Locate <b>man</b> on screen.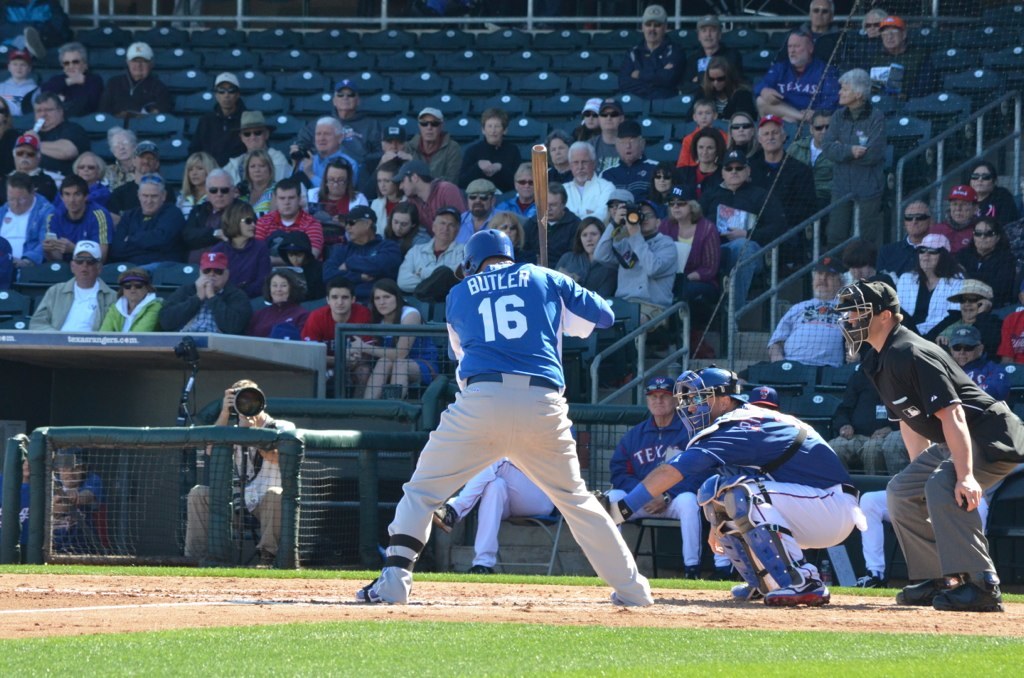
On screen at (left=870, top=16, right=939, bottom=96).
